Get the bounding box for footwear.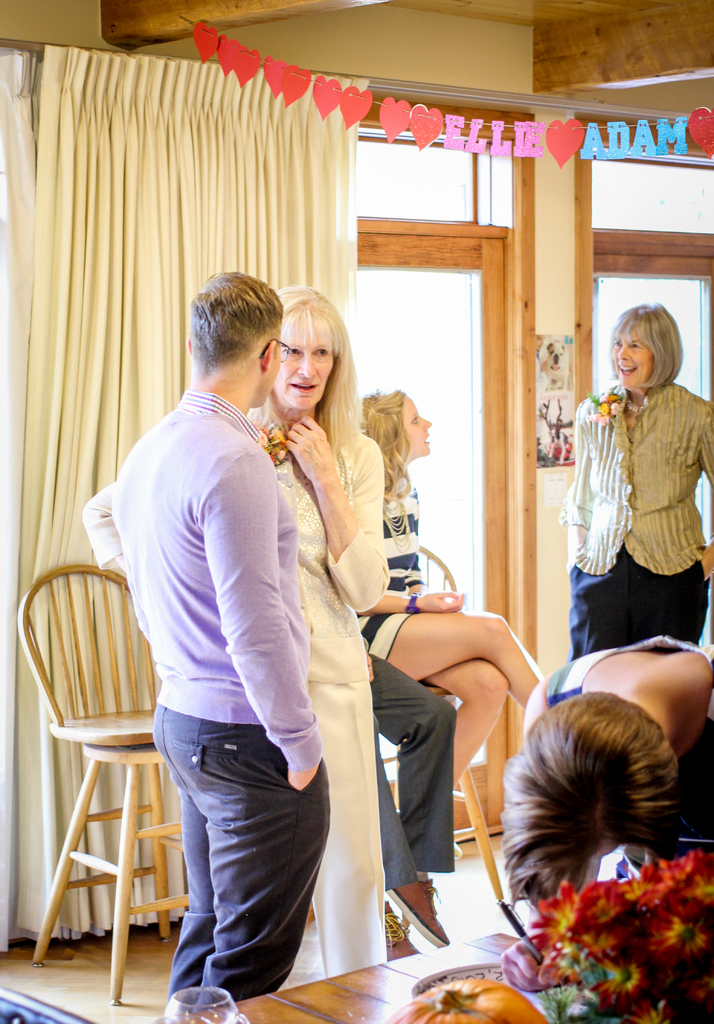
x1=384, y1=865, x2=461, y2=953.
